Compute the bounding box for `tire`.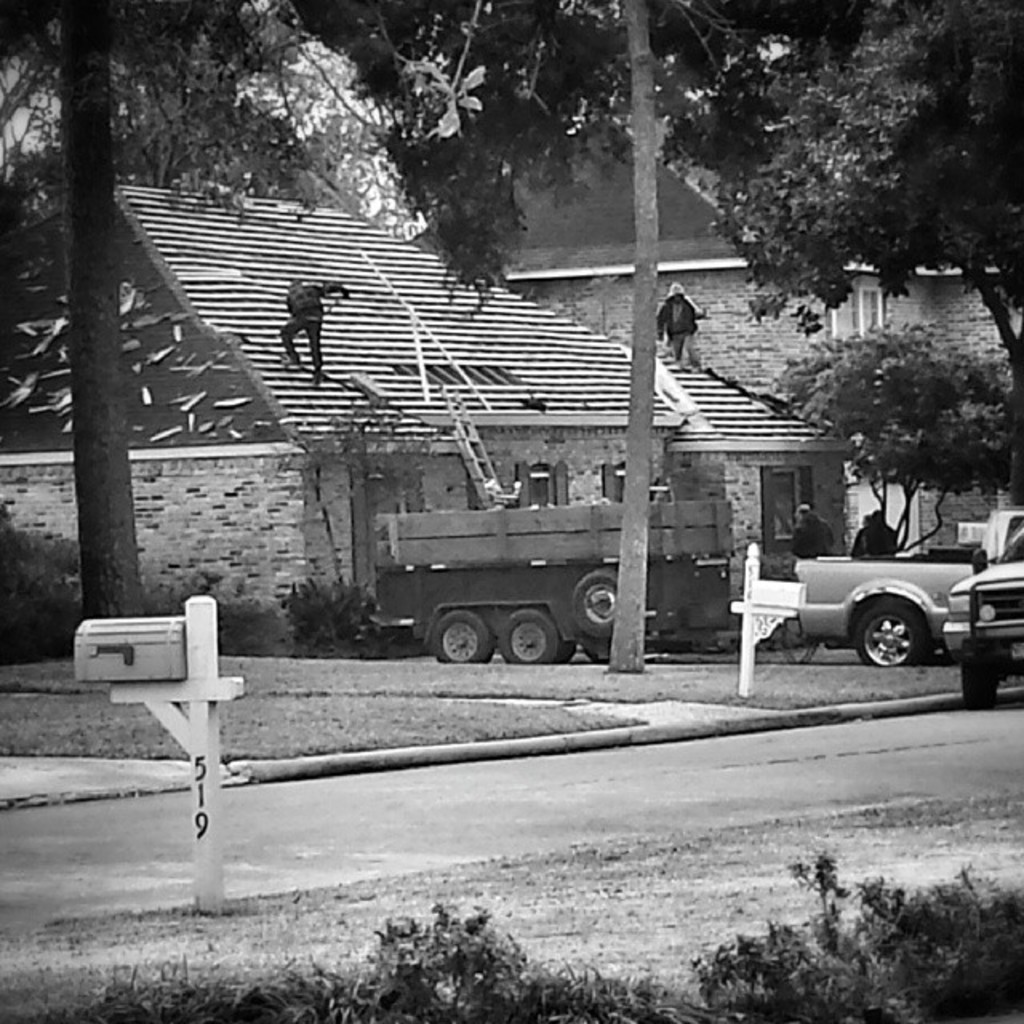
bbox=[962, 664, 998, 707].
